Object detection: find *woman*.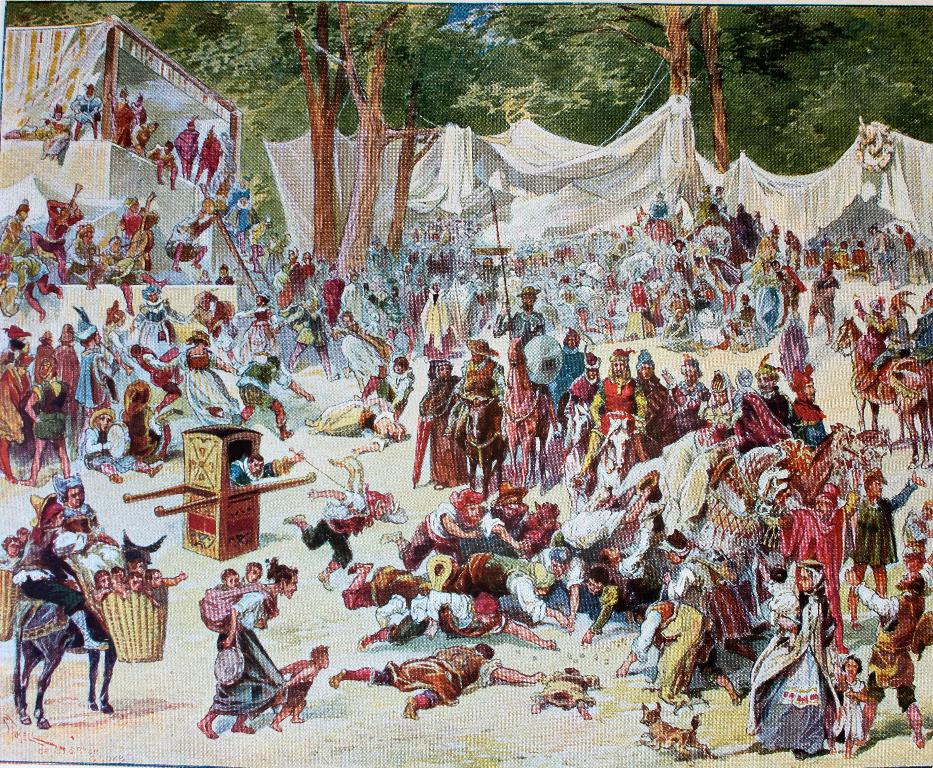
box=[182, 557, 312, 742].
